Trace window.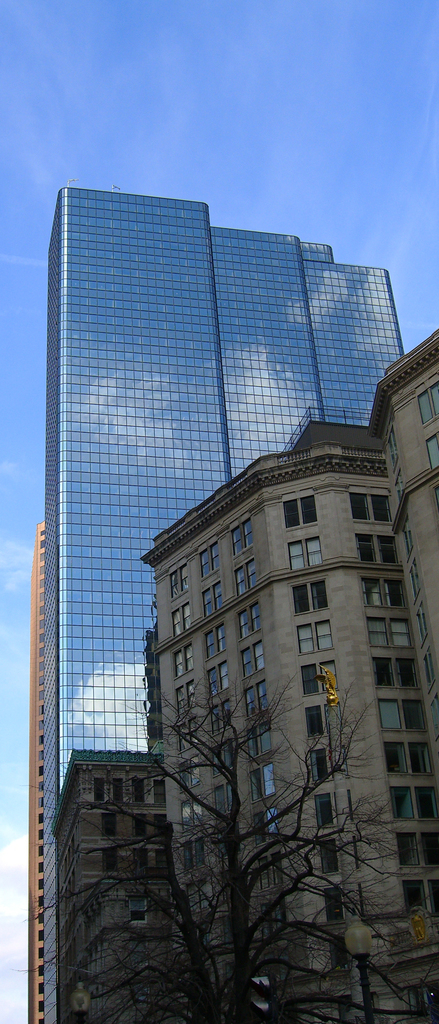
Traced to 350, 495, 390, 518.
